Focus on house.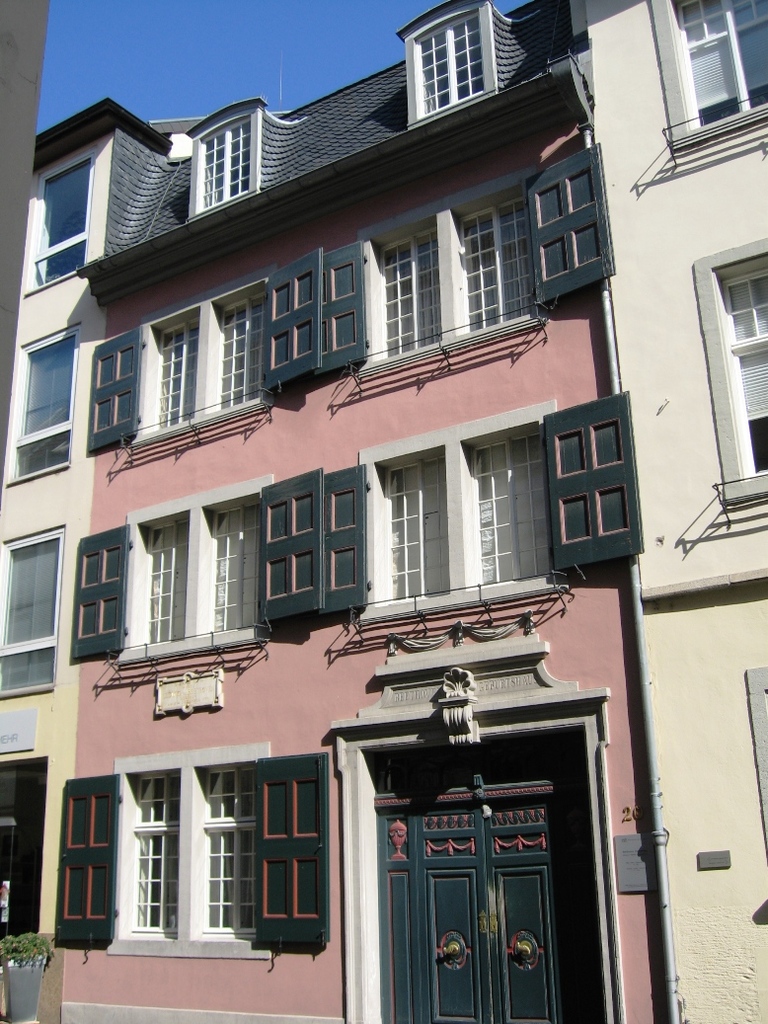
Focused at 573:0:767:1023.
